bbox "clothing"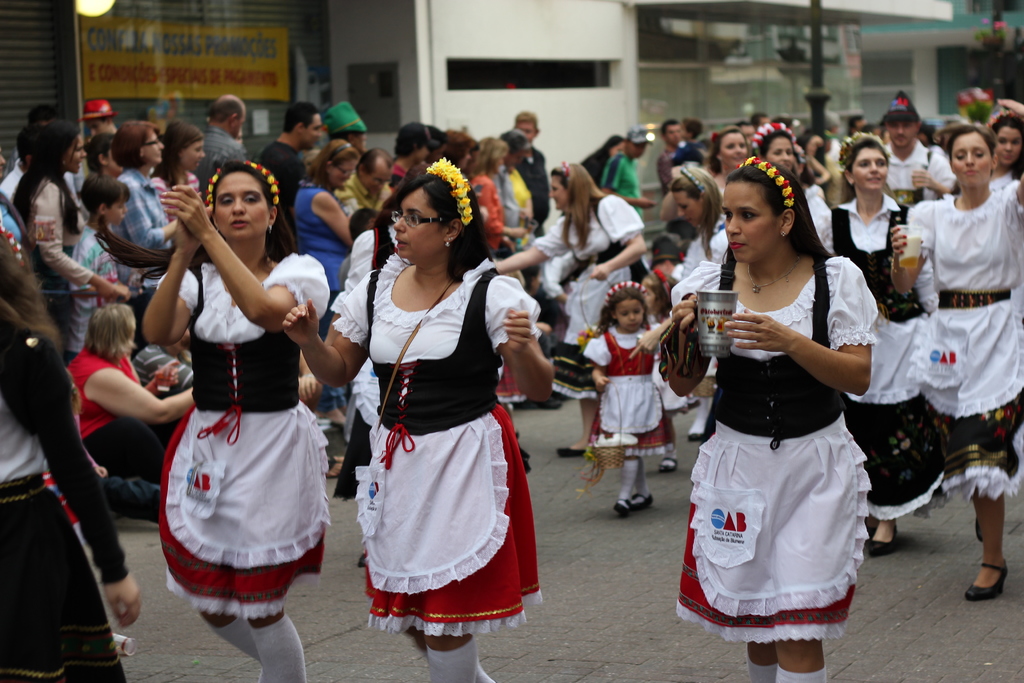
[584, 323, 676, 452]
